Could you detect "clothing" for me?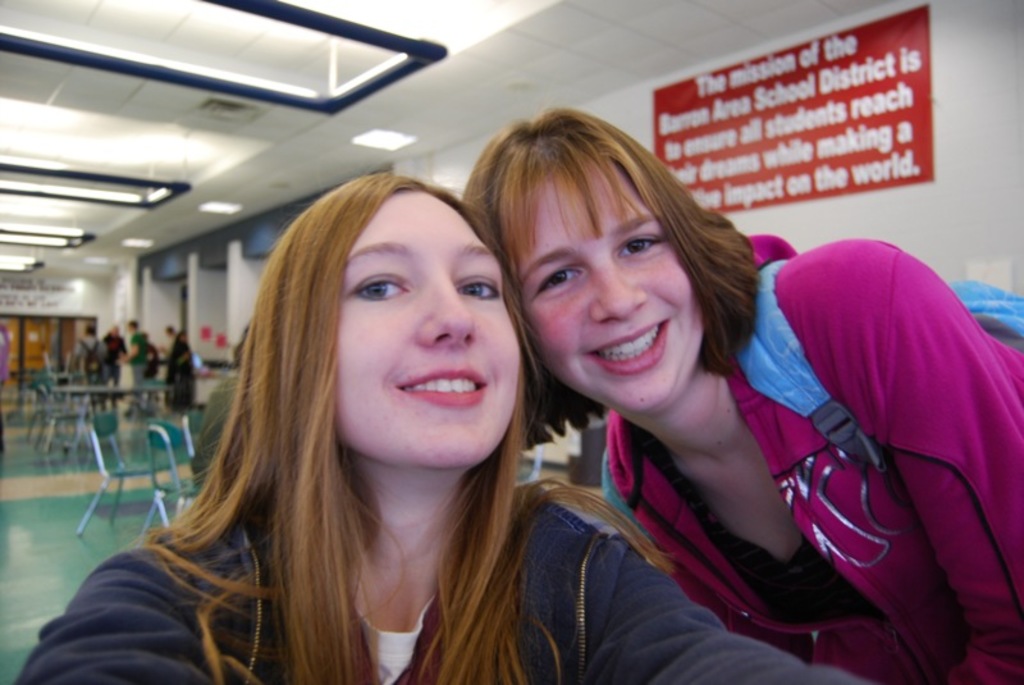
Detection result: [x1=10, y1=493, x2=863, y2=684].
